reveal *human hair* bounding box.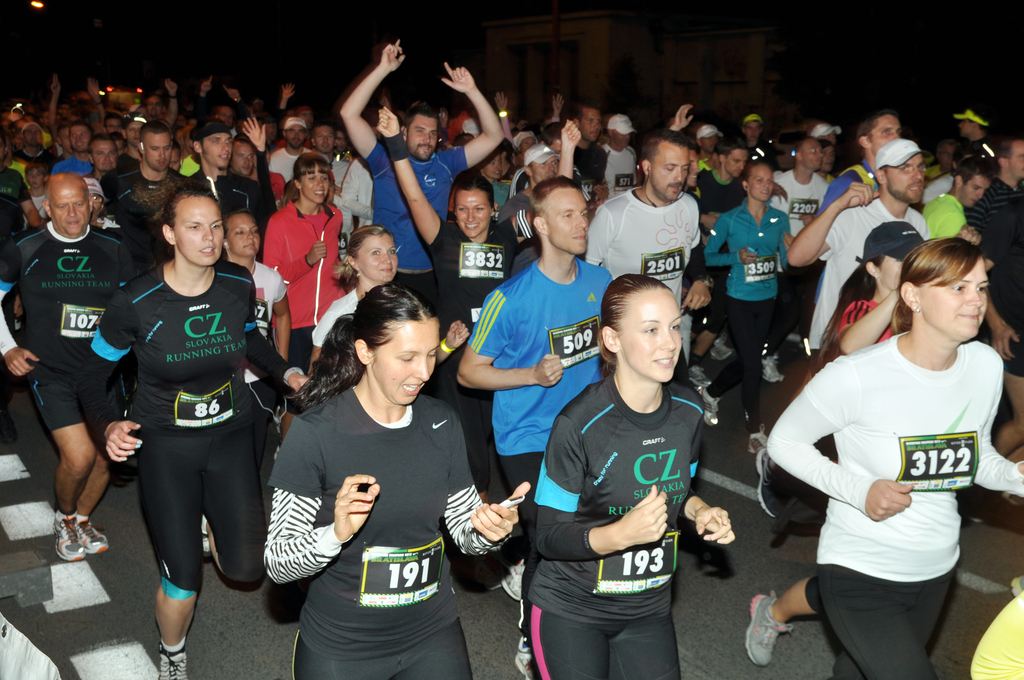
Revealed: x1=897, y1=239, x2=980, y2=330.
